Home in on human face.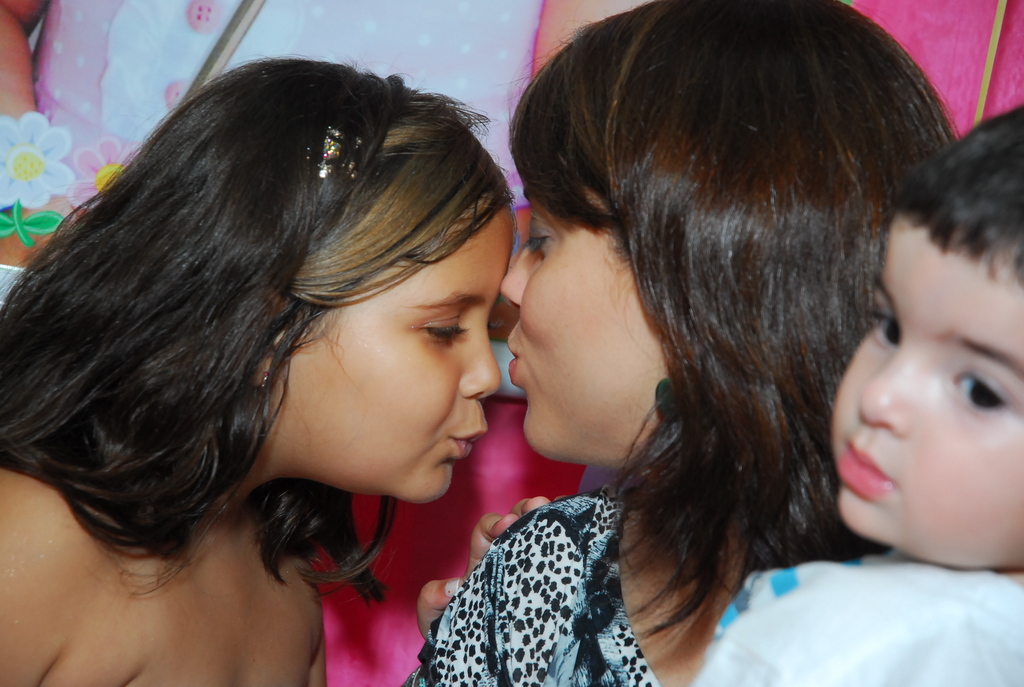
Homed in at box(499, 183, 650, 455).
